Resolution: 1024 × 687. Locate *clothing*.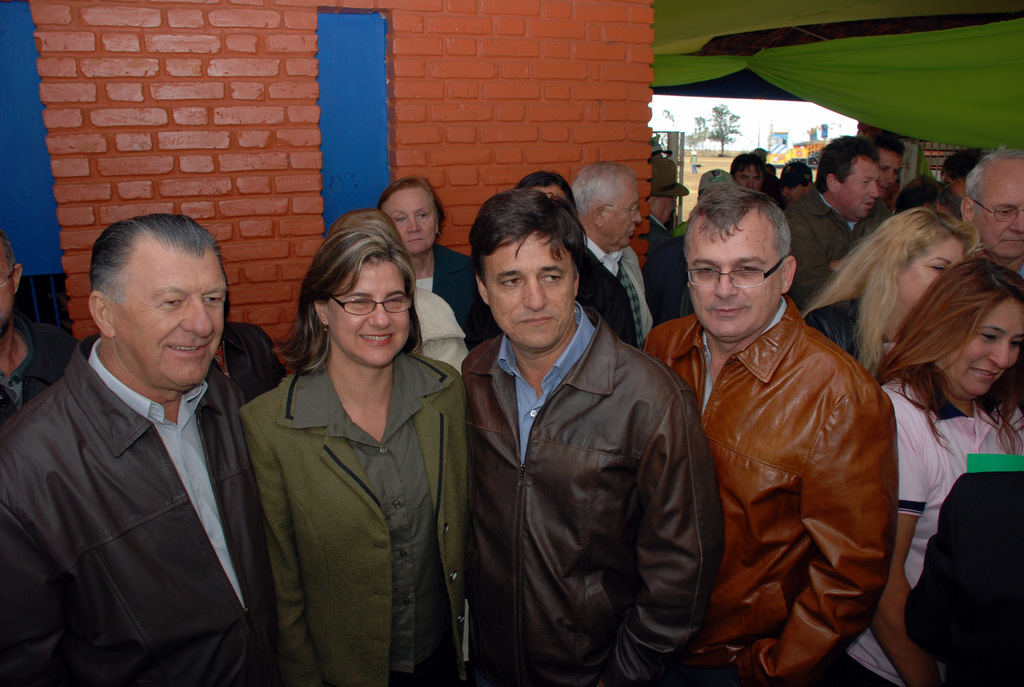
233 356 464 686.
